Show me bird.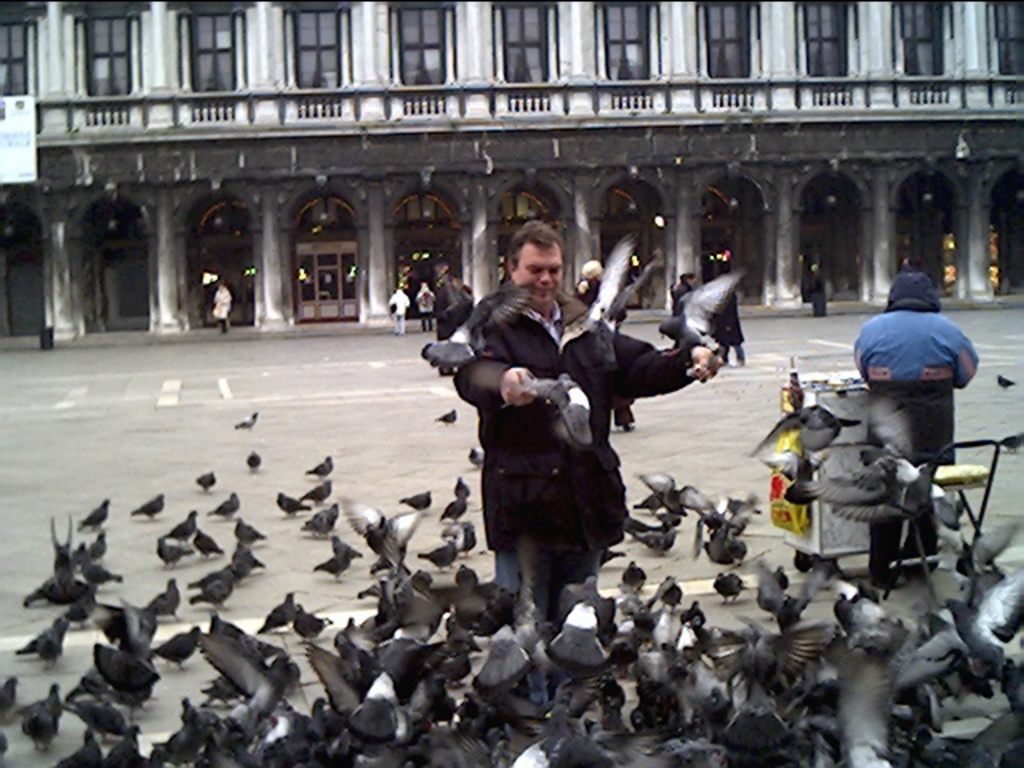
bird is here: Rect(986, 434, 1022, 456).
